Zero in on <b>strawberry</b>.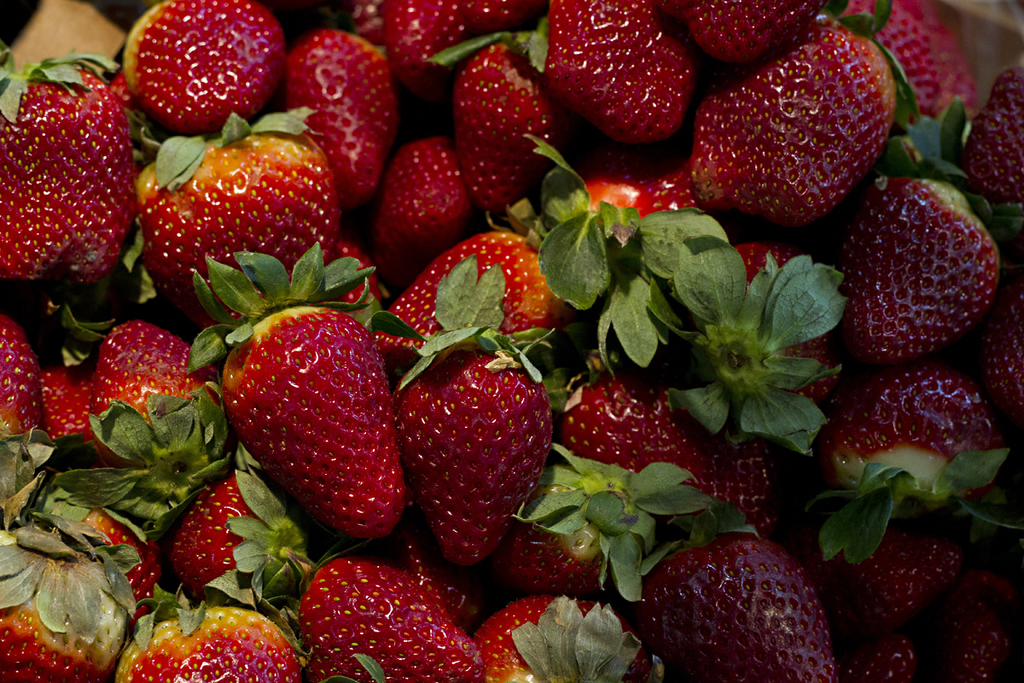
Zeroed in: 512:0:707:161.
